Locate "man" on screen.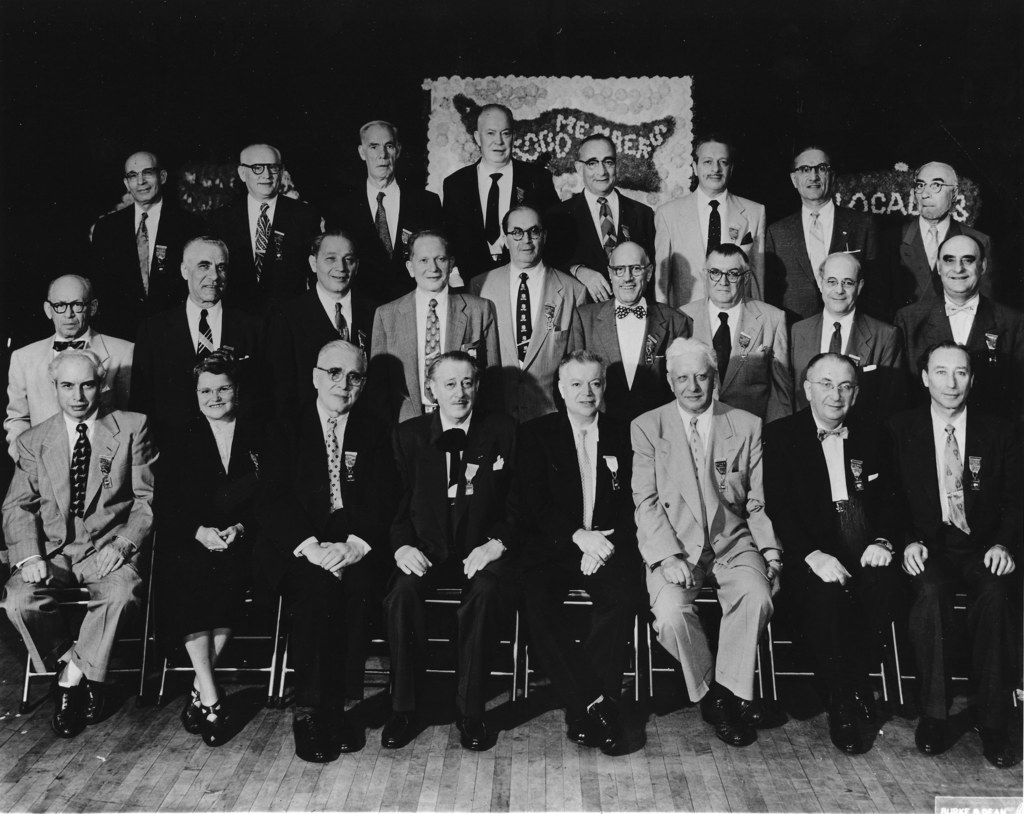
On screen at box(678, 240, 793, 418).
